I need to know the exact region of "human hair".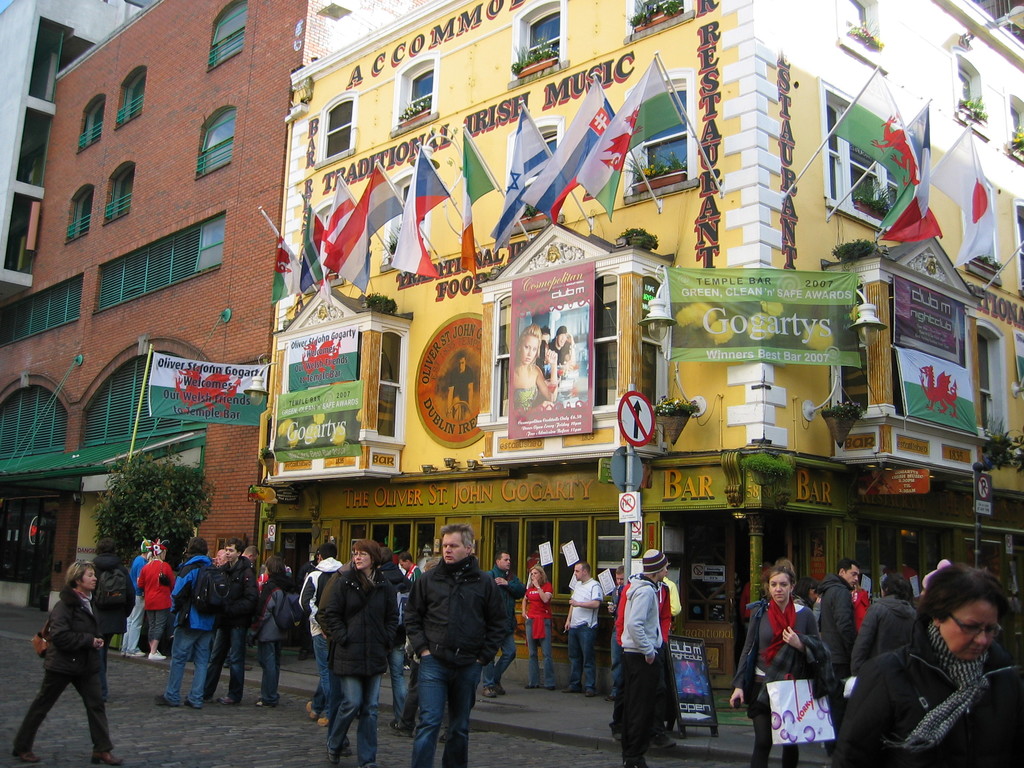
Region: detection(435, 520, 477, 552).
